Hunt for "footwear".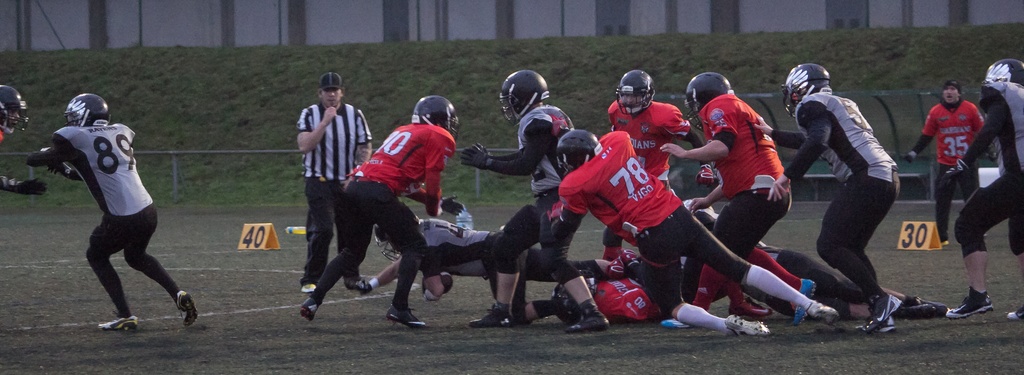
Hunted down at rect(808, 303, 840, 321).
